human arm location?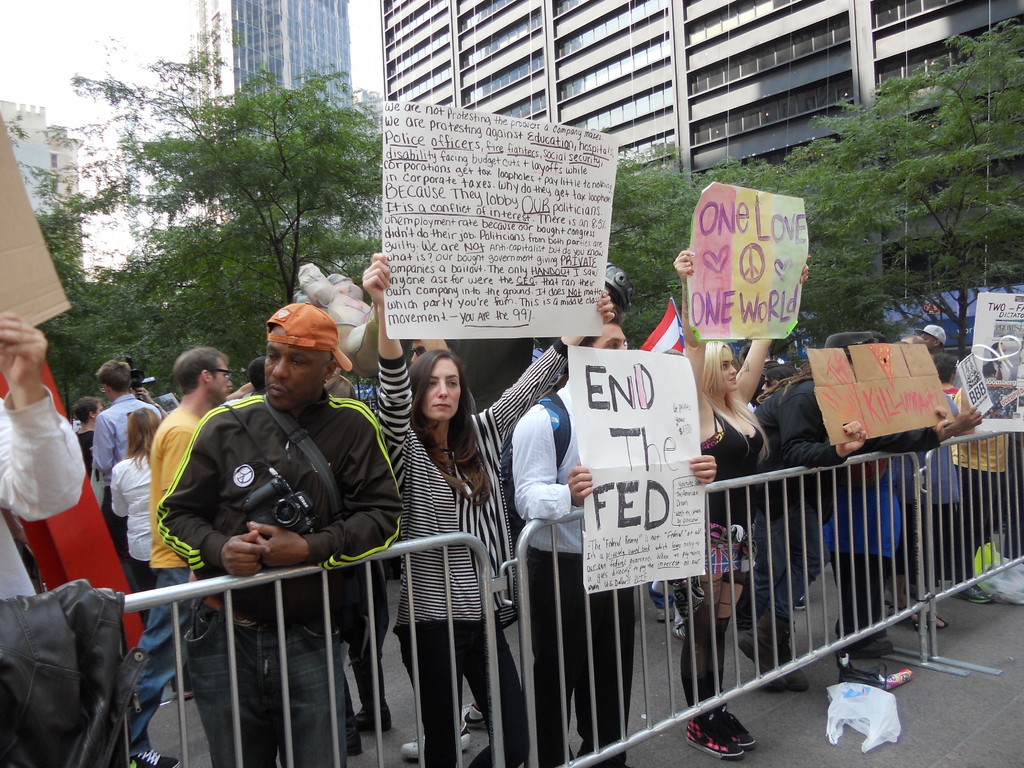
(left=159, top=401, right=275, bottom=580)
